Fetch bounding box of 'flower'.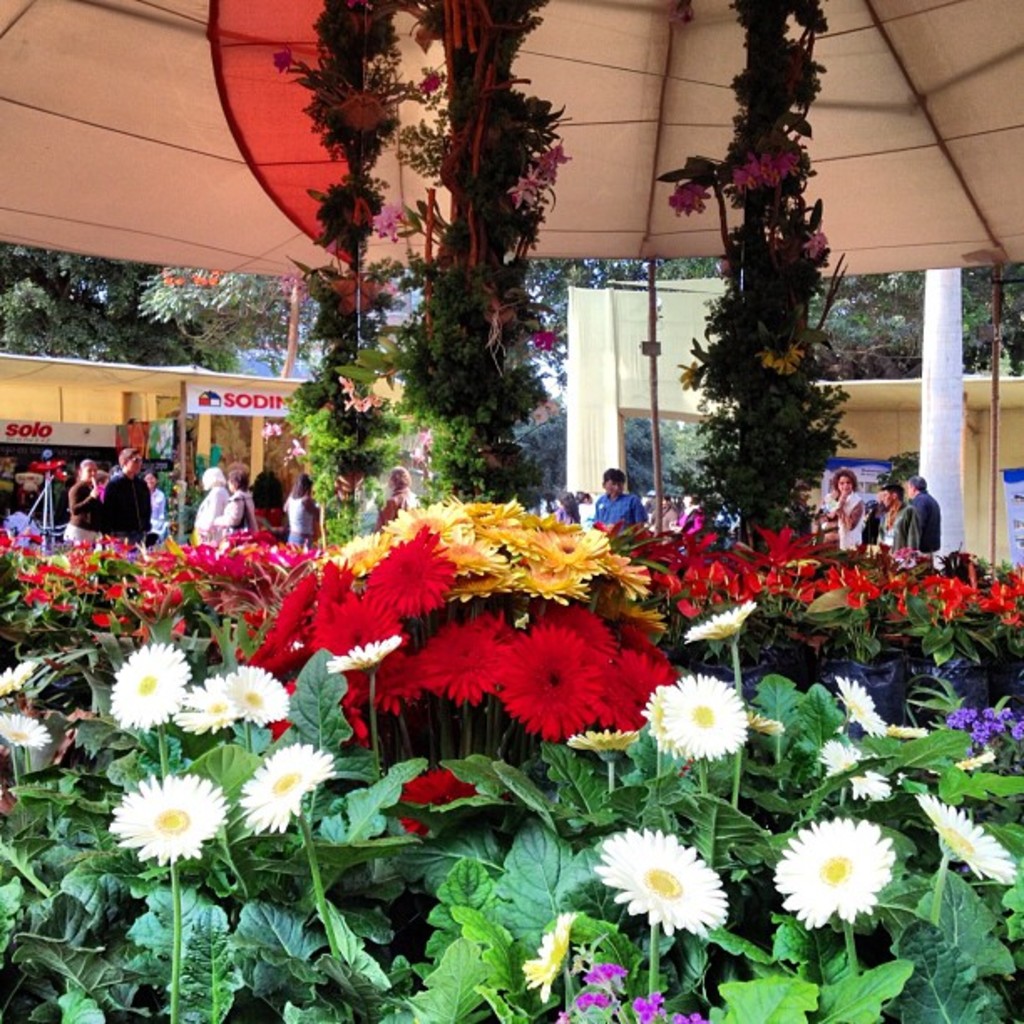
Bbox: l=669, t=166, r=716, b=218.
